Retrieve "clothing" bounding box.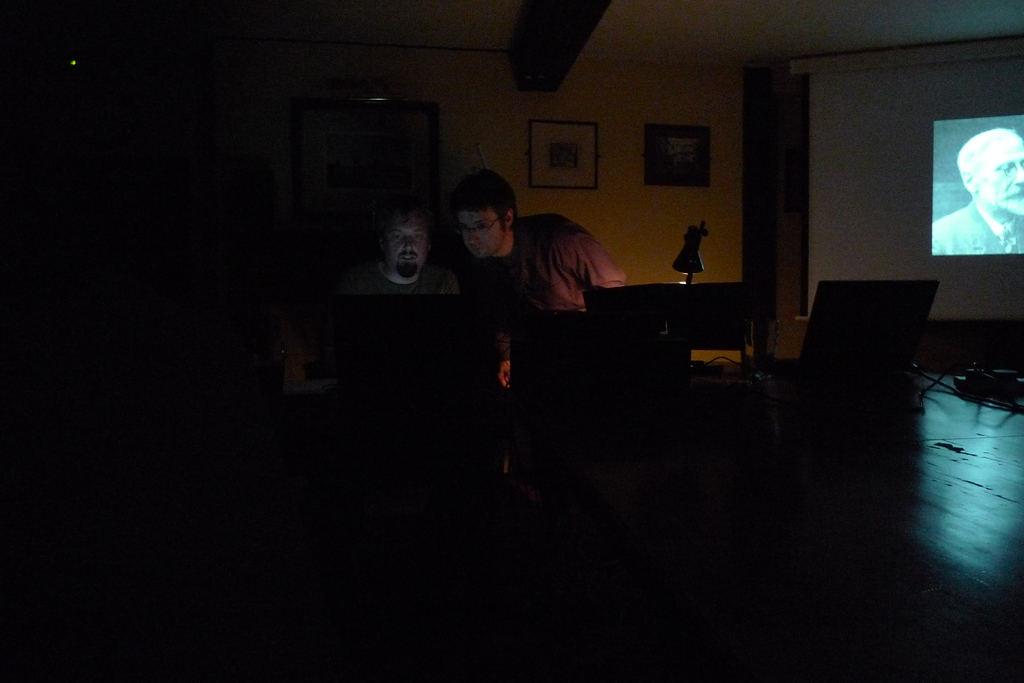
Bounding box: {"x1": 454, "y1": 193, "x2": 626, "y2": 328}.
